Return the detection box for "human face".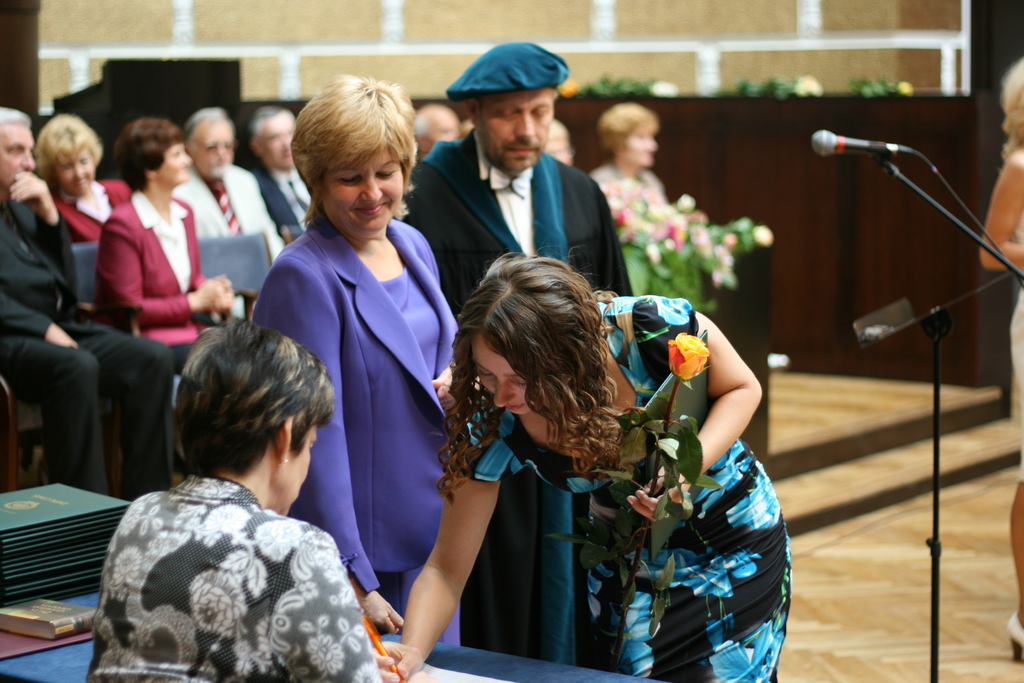
256,113,298,167.
